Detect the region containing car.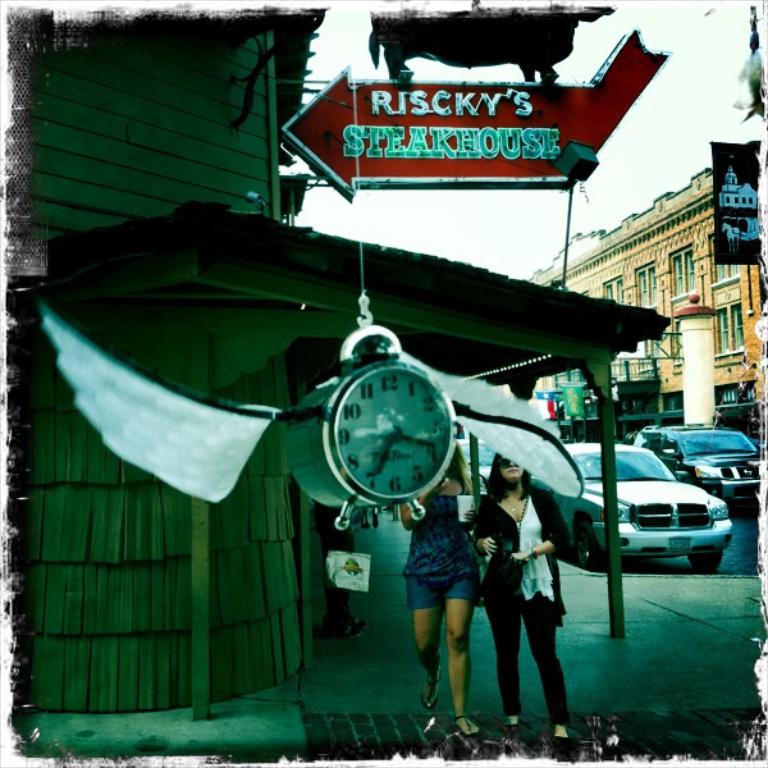
[x1=454, y1=438, x2=495, y2=494].
